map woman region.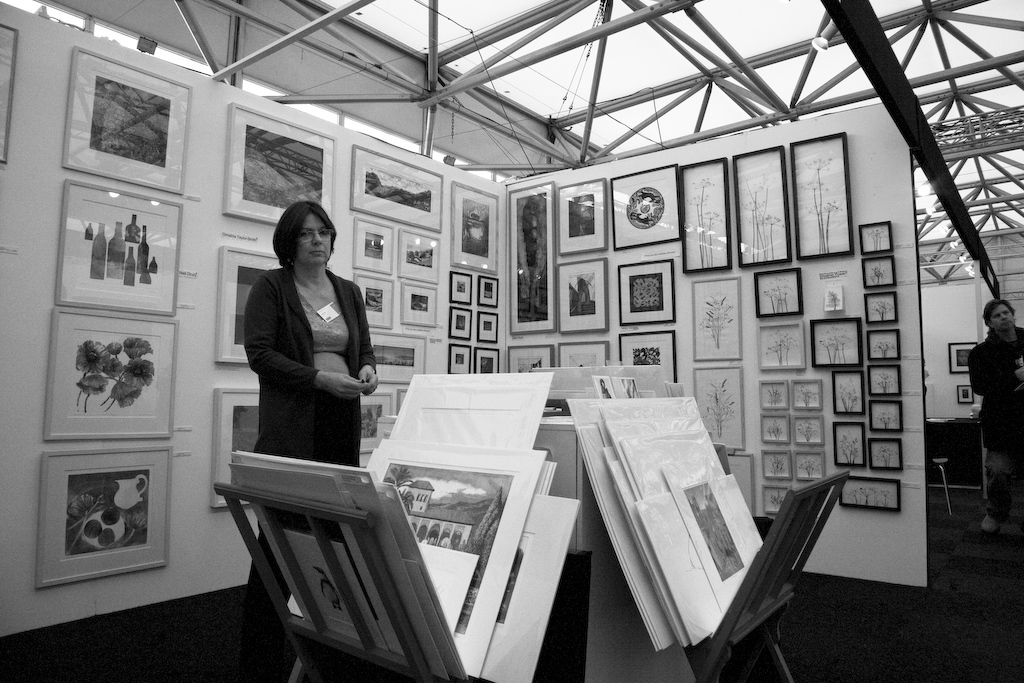
Mapped to x1=240, y1=192, x2=389, y2=668.
